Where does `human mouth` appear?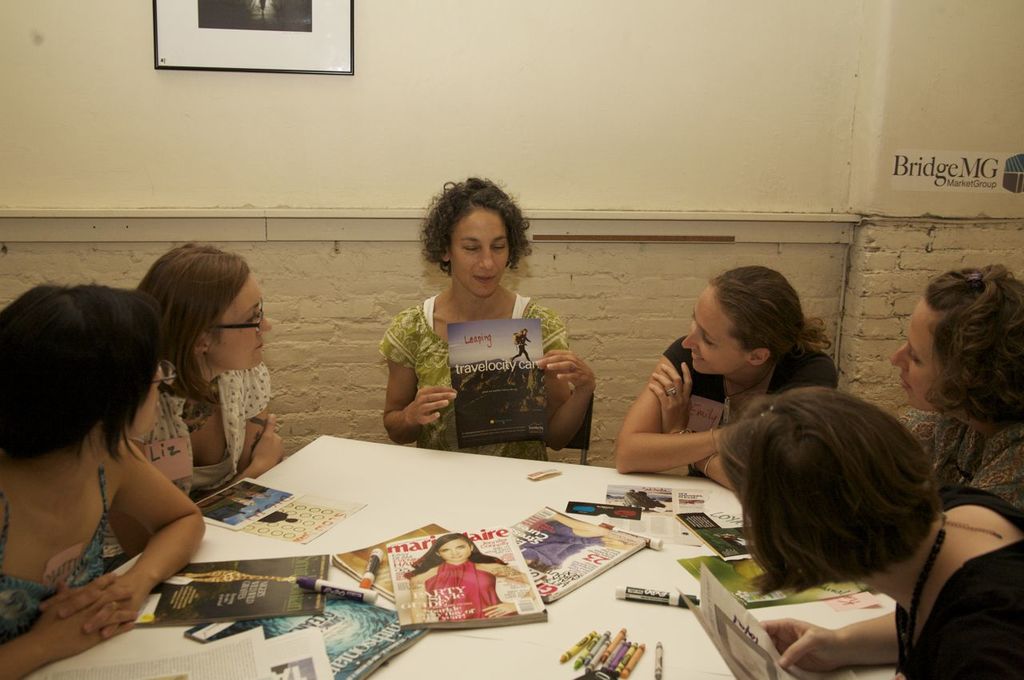
Appears at {"left": 900, "top": 373, "right": 908, "bottom": 389}.
